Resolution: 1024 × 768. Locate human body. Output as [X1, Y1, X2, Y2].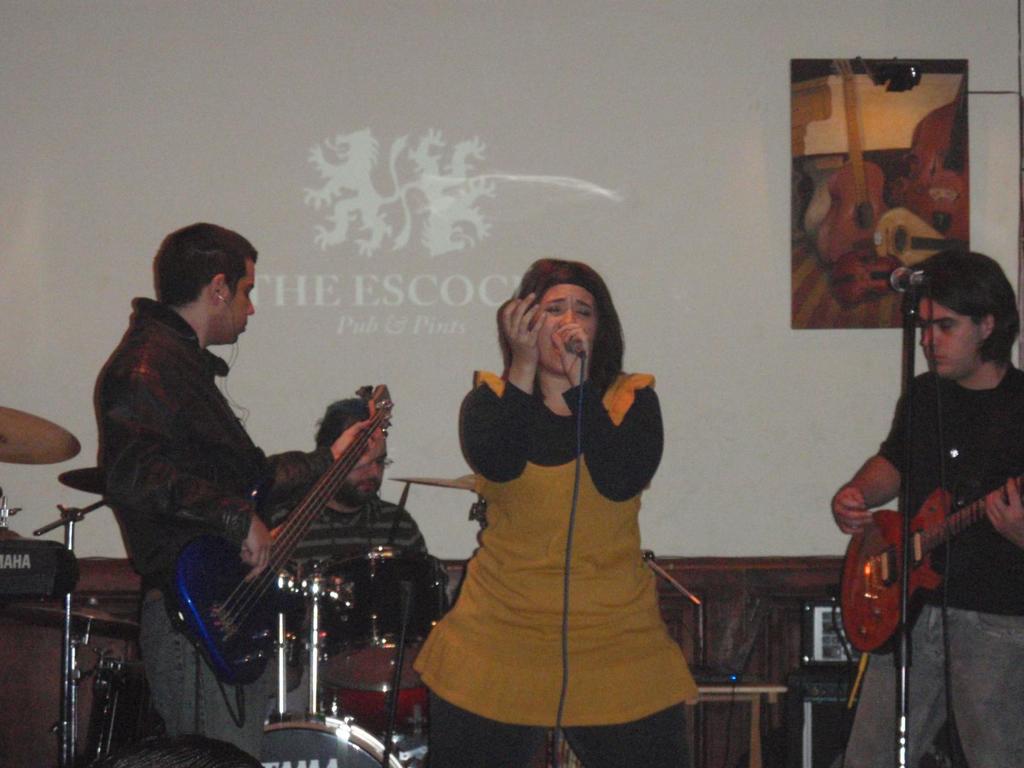
[260, 500, 431, 579].
